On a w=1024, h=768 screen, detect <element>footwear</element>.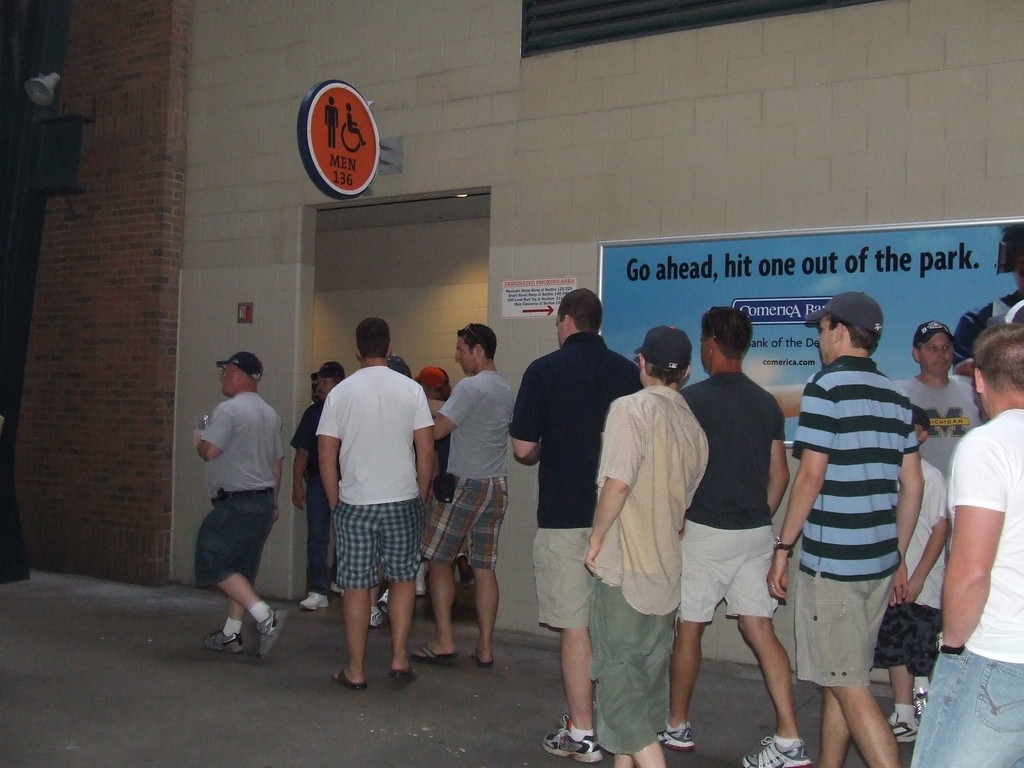
[x1=329, y1=666, x2=371, y2=689].
